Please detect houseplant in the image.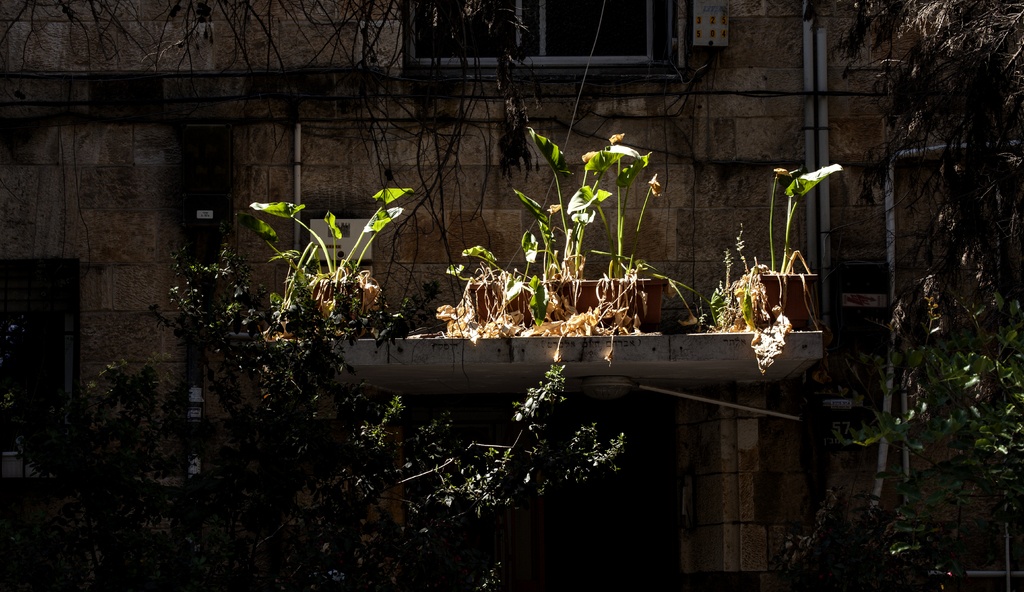
bbox=(238, 183, 414, 344).
